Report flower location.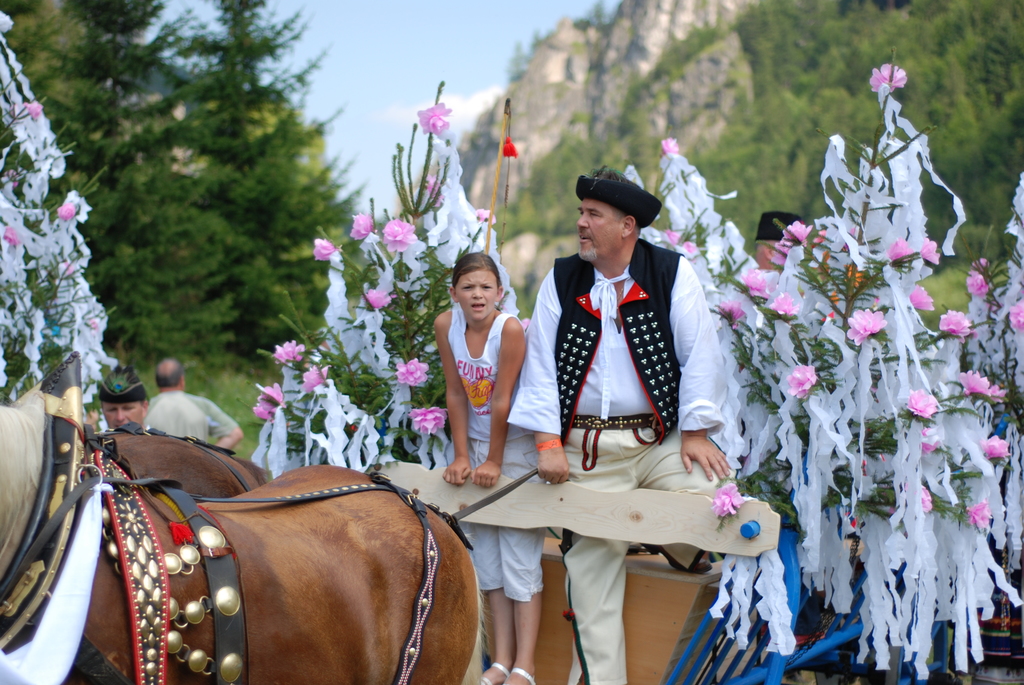
Report: {"x1": 664, "y1": 228, "x2": 694, "y2": 251}.
